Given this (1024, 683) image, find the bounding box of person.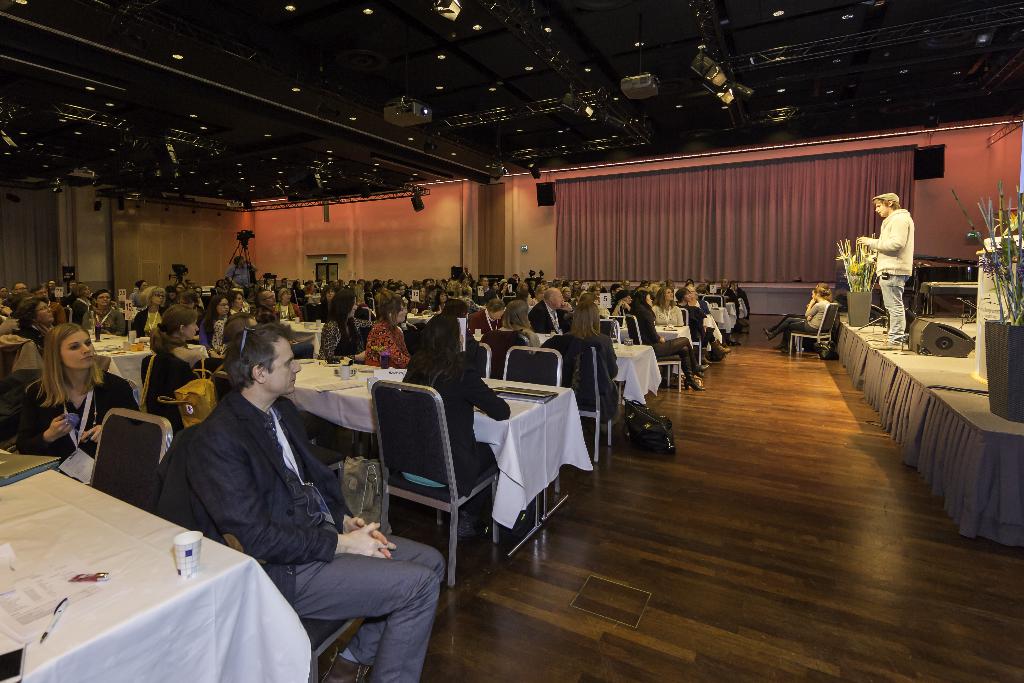
select_region(860, 181, 938, 350).
